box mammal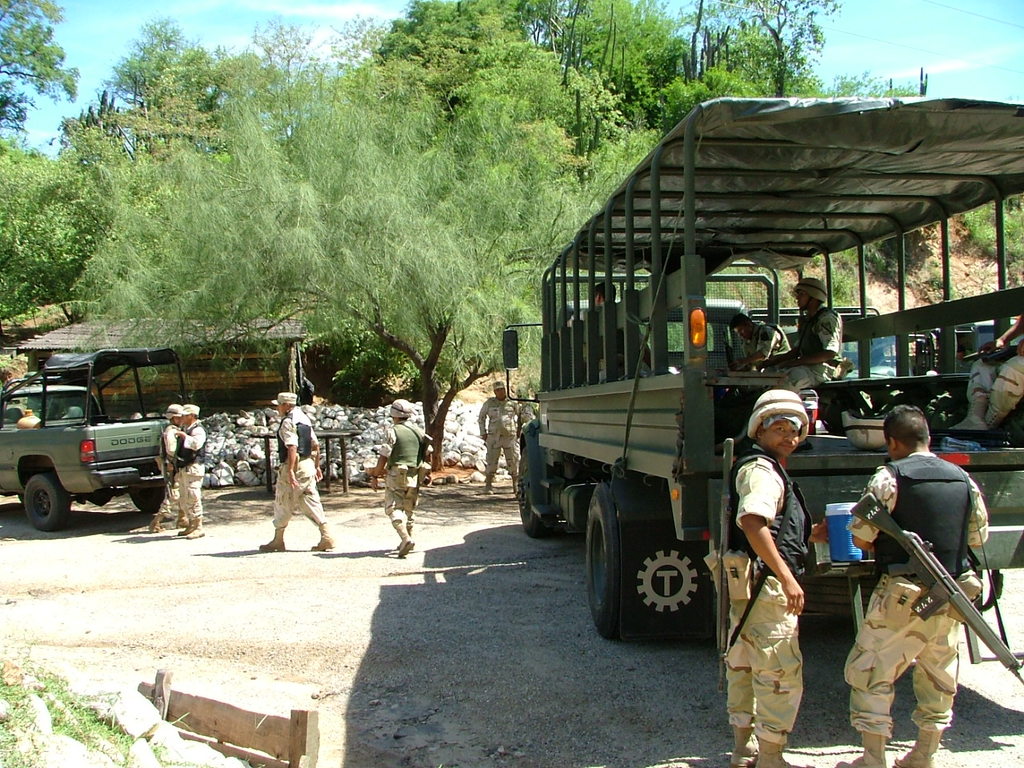
BBox(478, 380, 524, 494)
